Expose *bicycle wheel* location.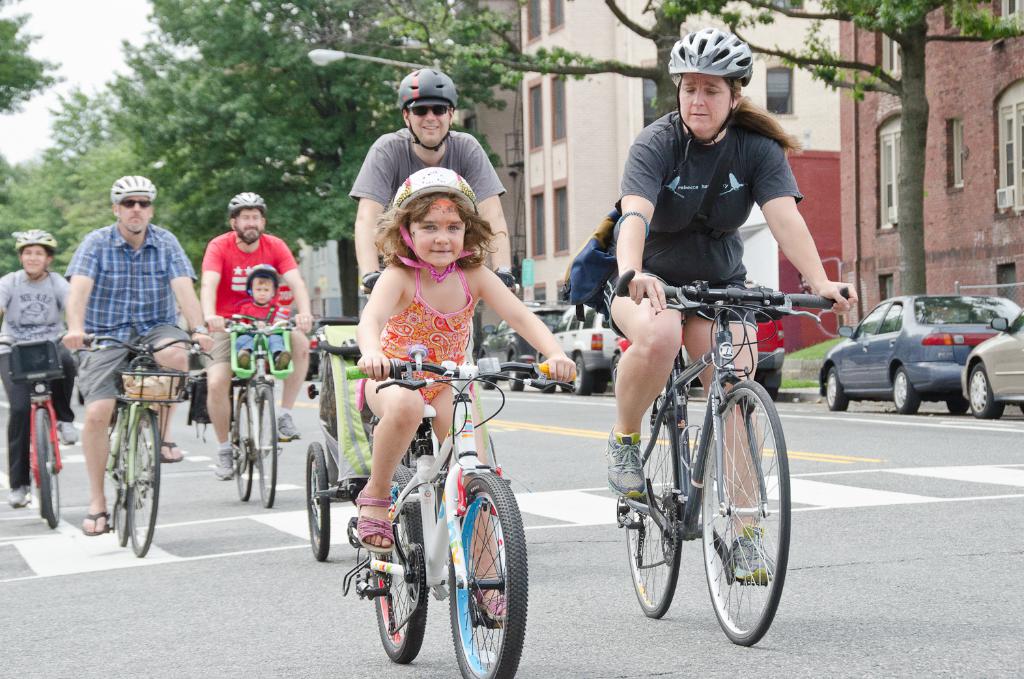
Exposed at crop(696, 378, 799, 651).
